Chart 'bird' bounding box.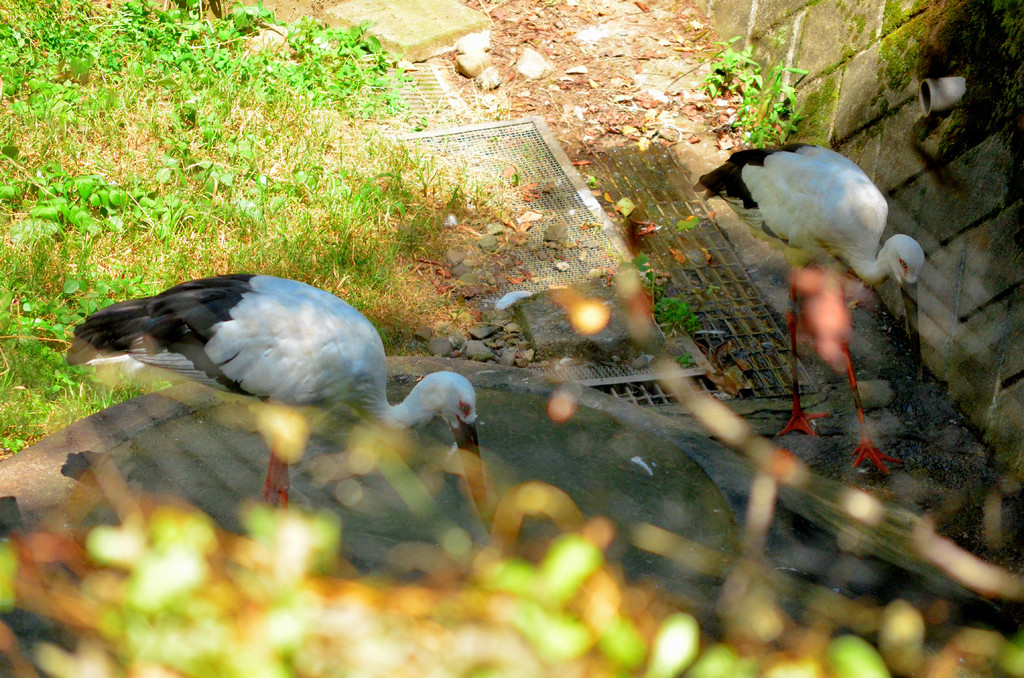
Charted: crop(65, 264, 477, 520).
